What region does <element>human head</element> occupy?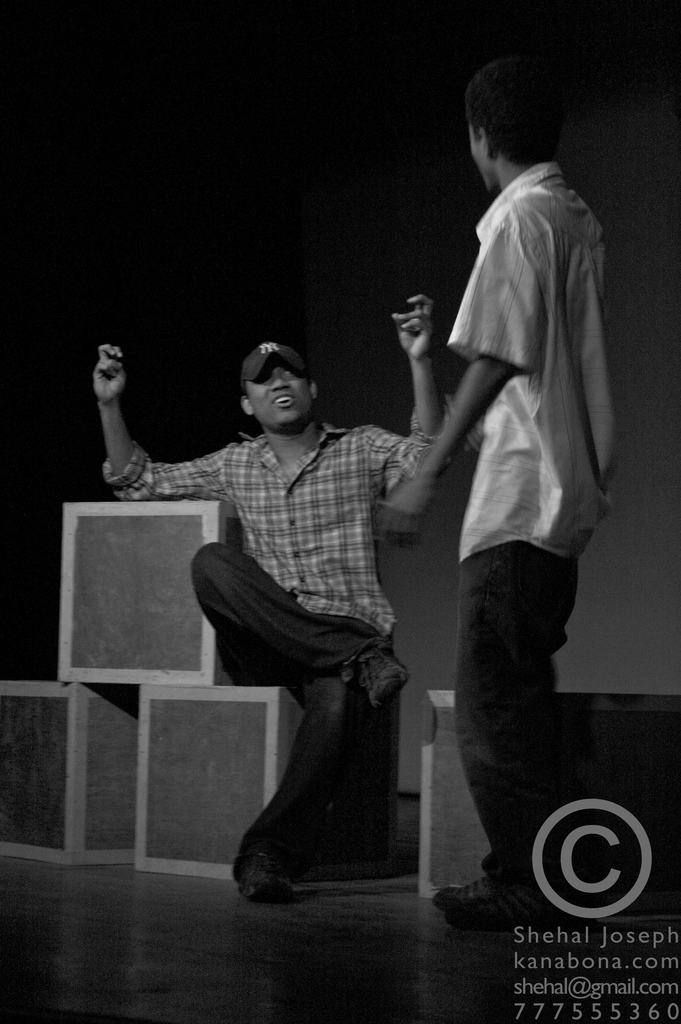
left=230, top=339, right=320, bottom=428.
